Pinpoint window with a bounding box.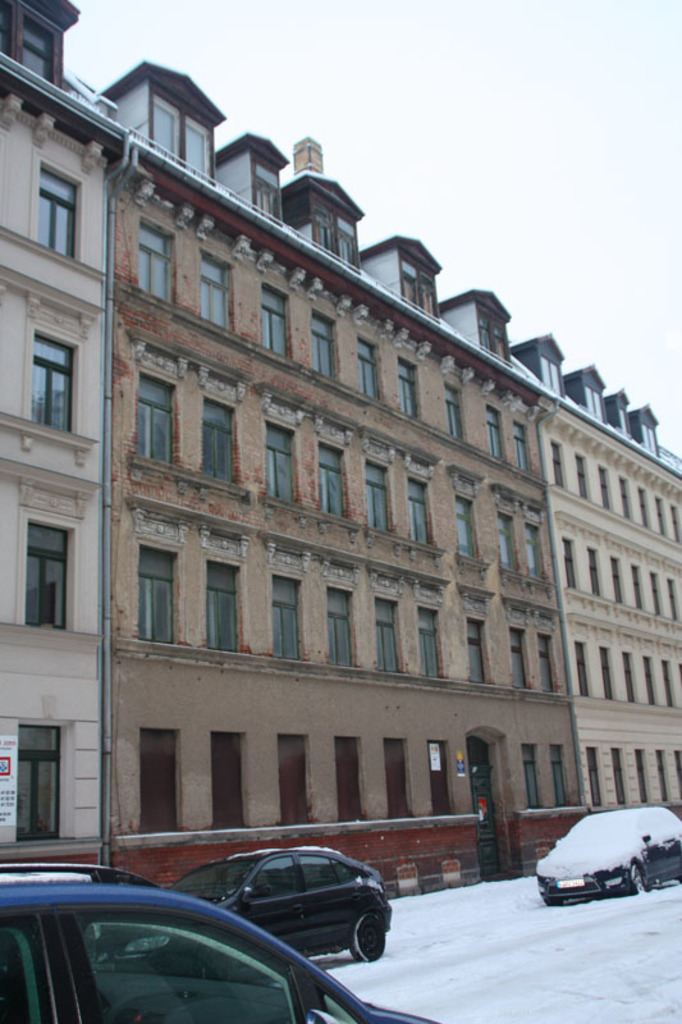
549/438/566/484.
